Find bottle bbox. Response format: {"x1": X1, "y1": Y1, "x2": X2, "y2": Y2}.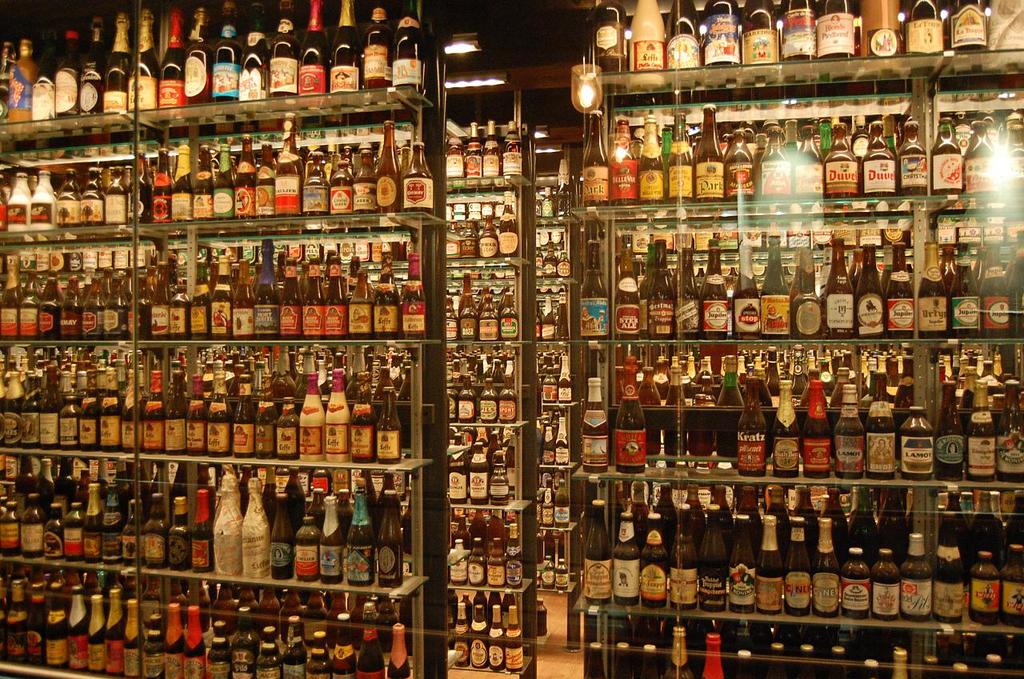
{"x1": 150, "y1": 146, "x2": 175, "y2": 219}.
